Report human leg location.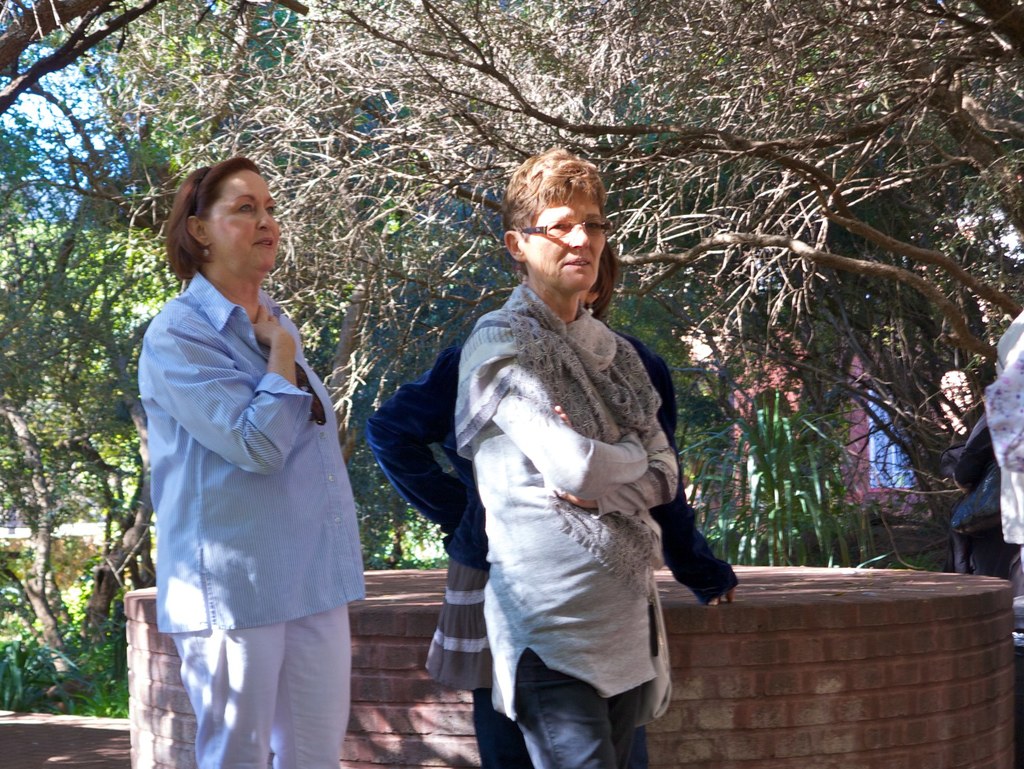
Report: x1=599 y1=679 x2=657 y2=768.
